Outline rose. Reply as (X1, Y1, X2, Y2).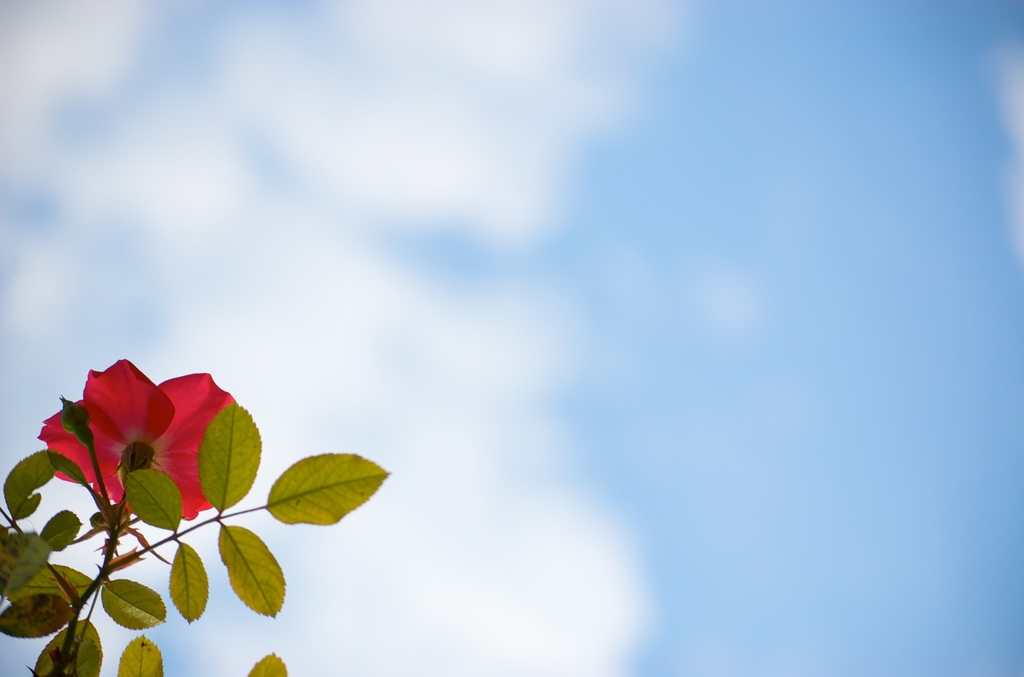
(35, 357, 237, 523).
